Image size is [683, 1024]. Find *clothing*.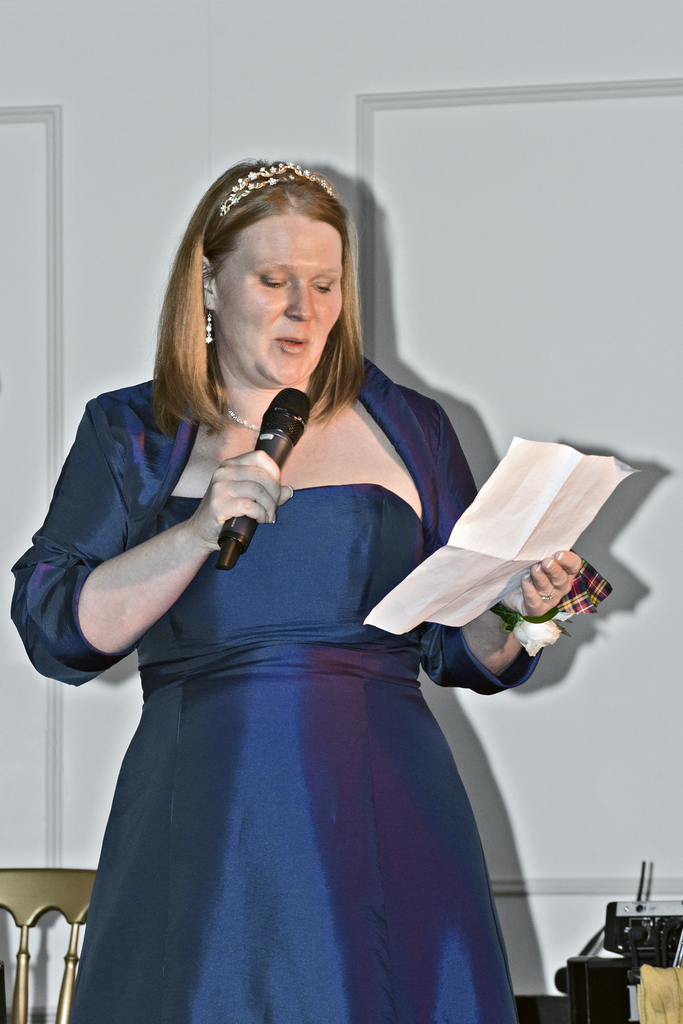
<box>51,376,504,955</box>.
